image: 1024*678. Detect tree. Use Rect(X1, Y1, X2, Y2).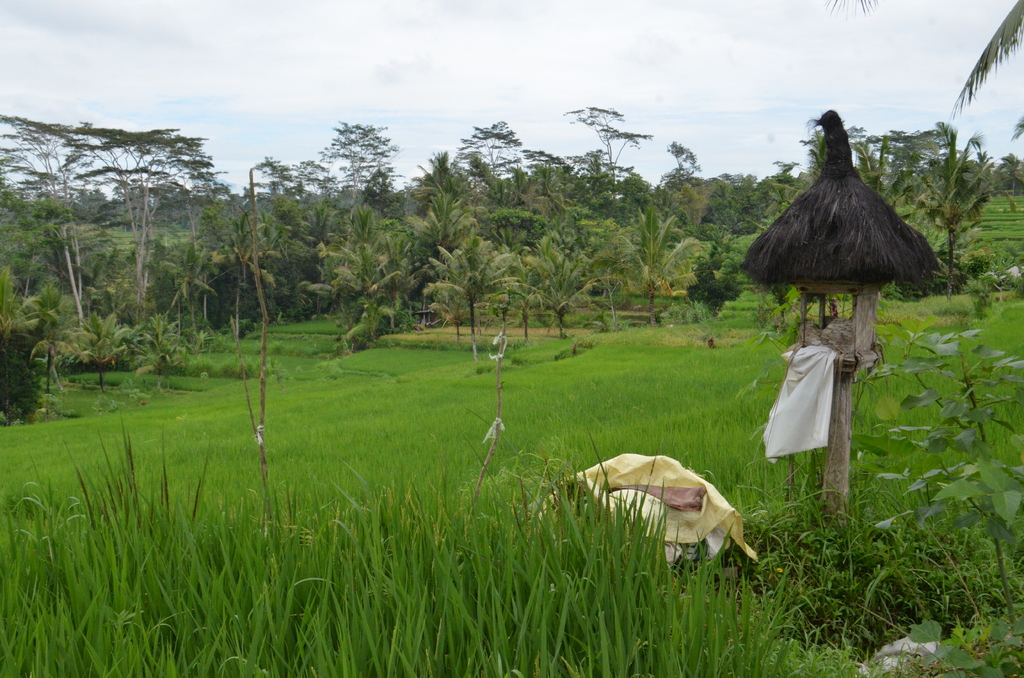
Rect(70, 123, 228, 325).
